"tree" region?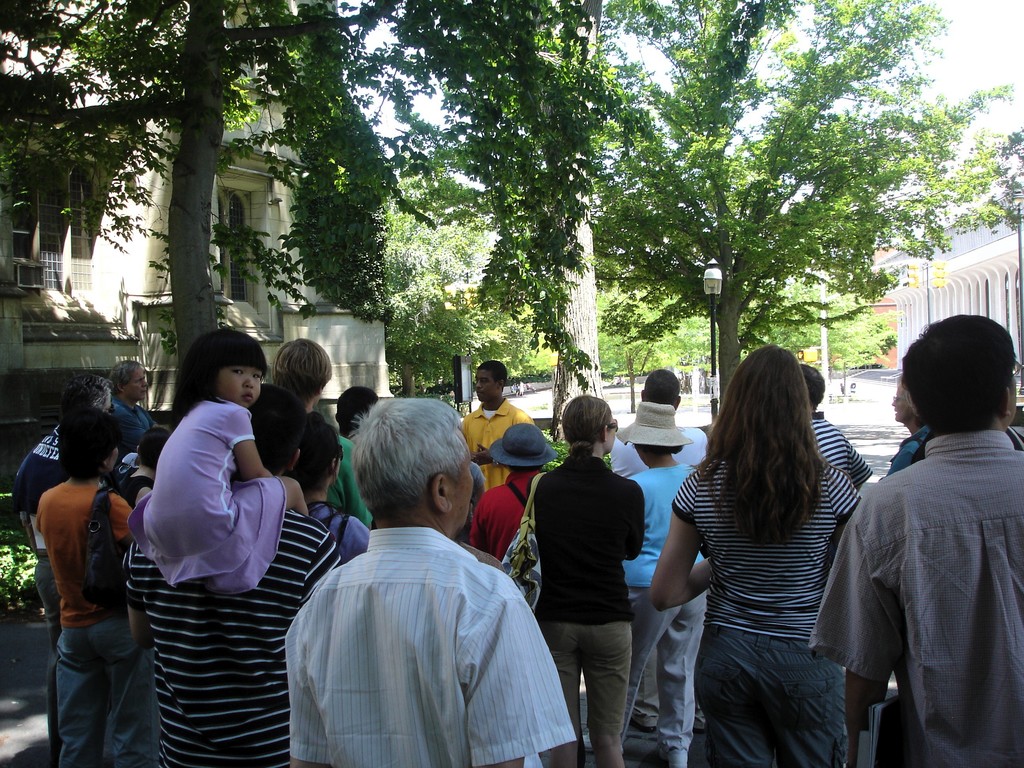
select_region(0, 0, 523, 397)
